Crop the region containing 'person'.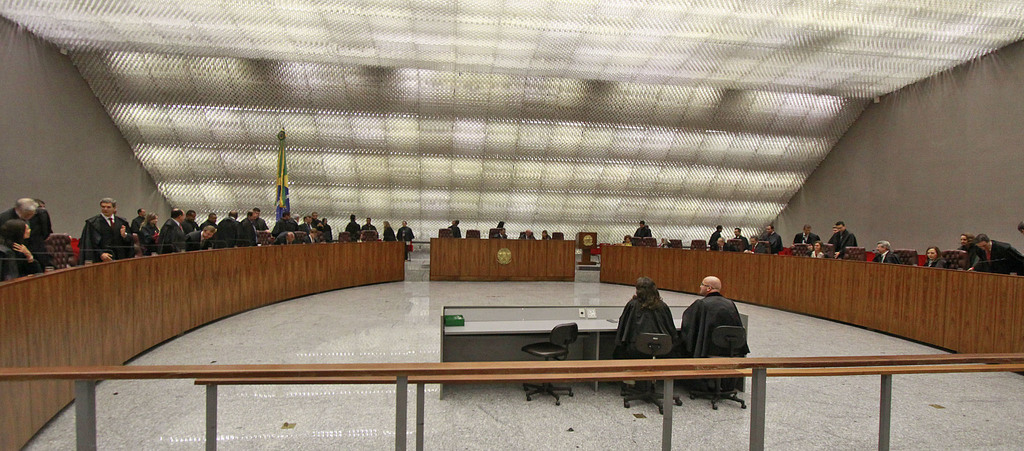
Crop region: bbox=[746, 223, 779, 253].
